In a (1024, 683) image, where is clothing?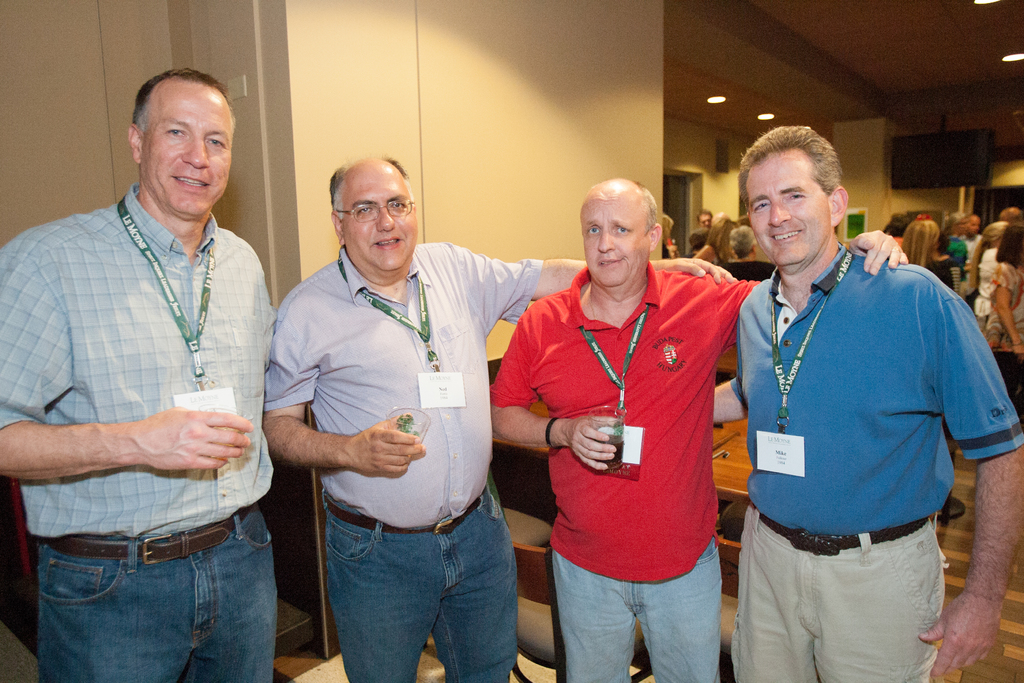
<box>723,227,995,656</box>.
